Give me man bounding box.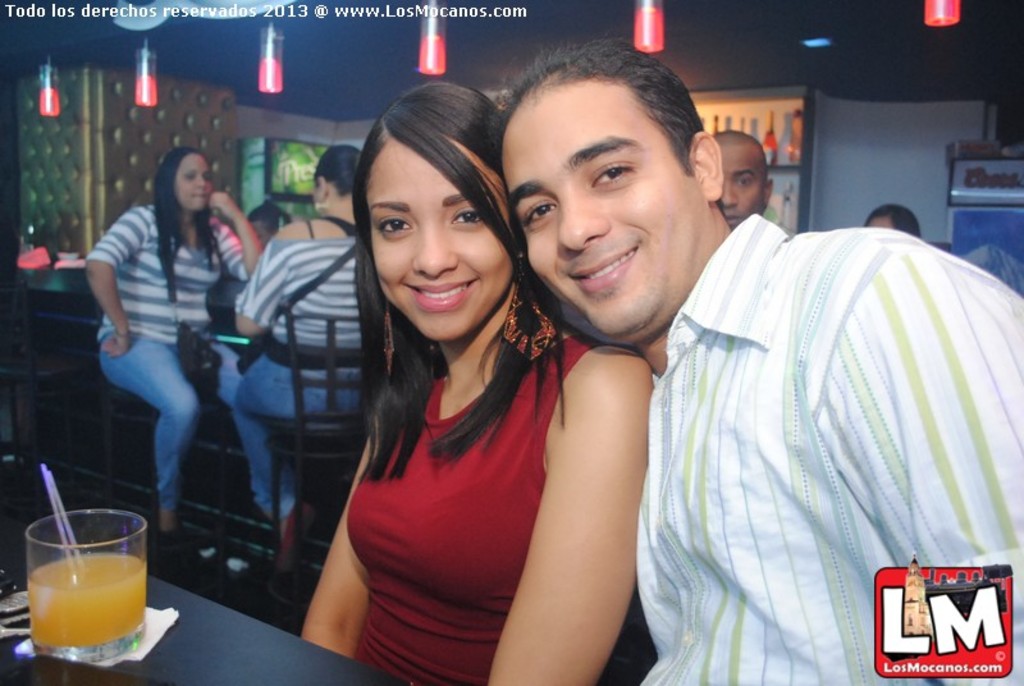
x1=488 y1=41 x2=1023 y2=685.
